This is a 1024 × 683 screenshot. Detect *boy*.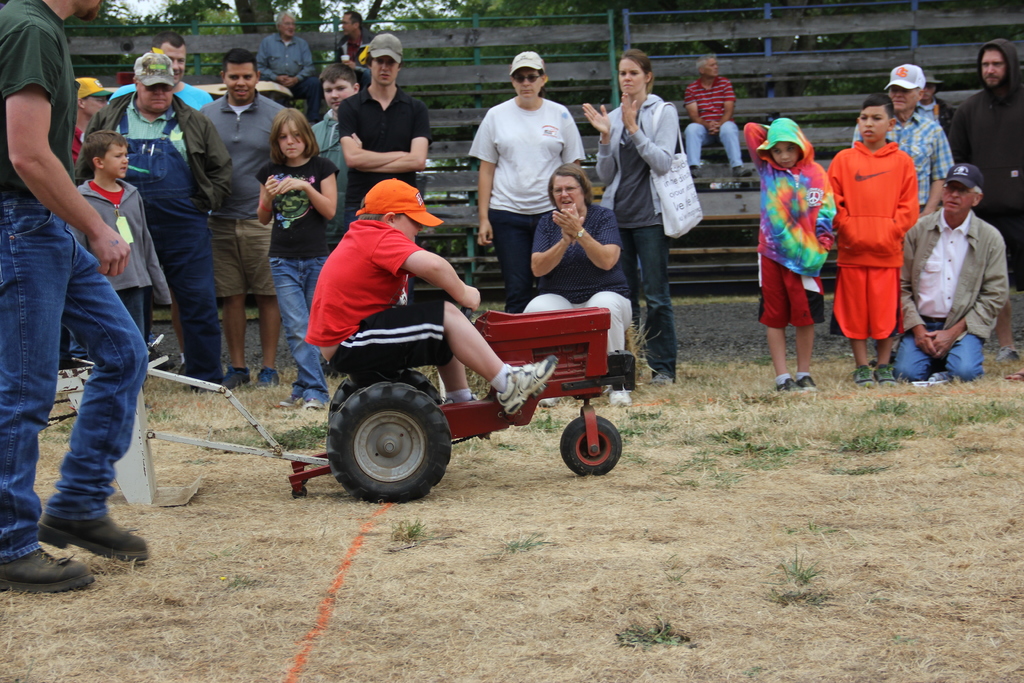
764 109 854 394.
